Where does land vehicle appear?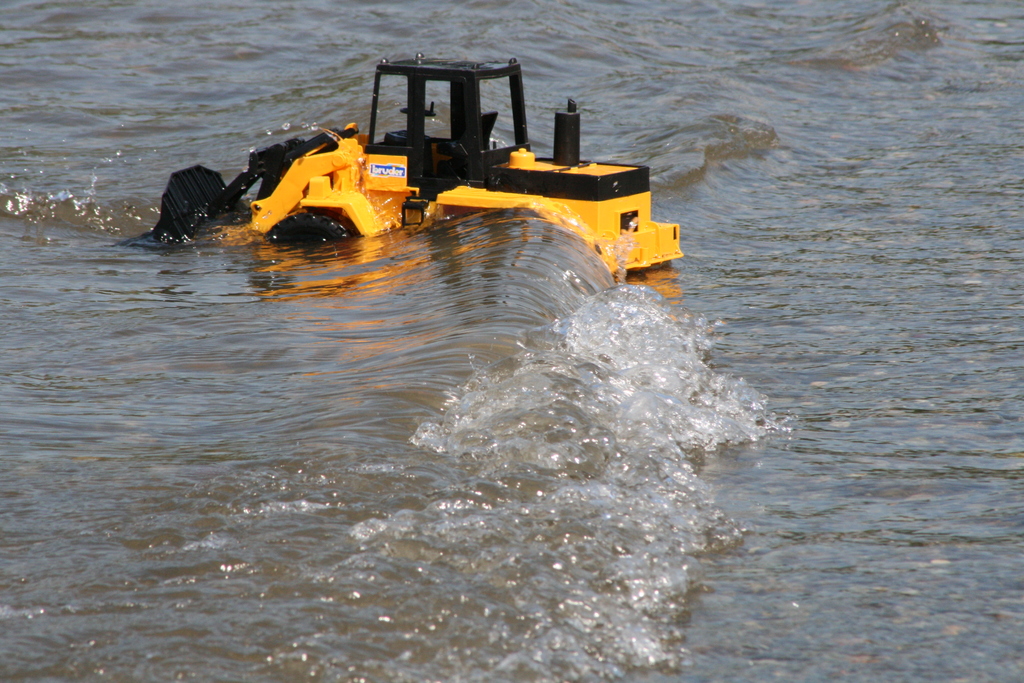
Appears at [x1=151, y1=54, x2=680, y2=276].
